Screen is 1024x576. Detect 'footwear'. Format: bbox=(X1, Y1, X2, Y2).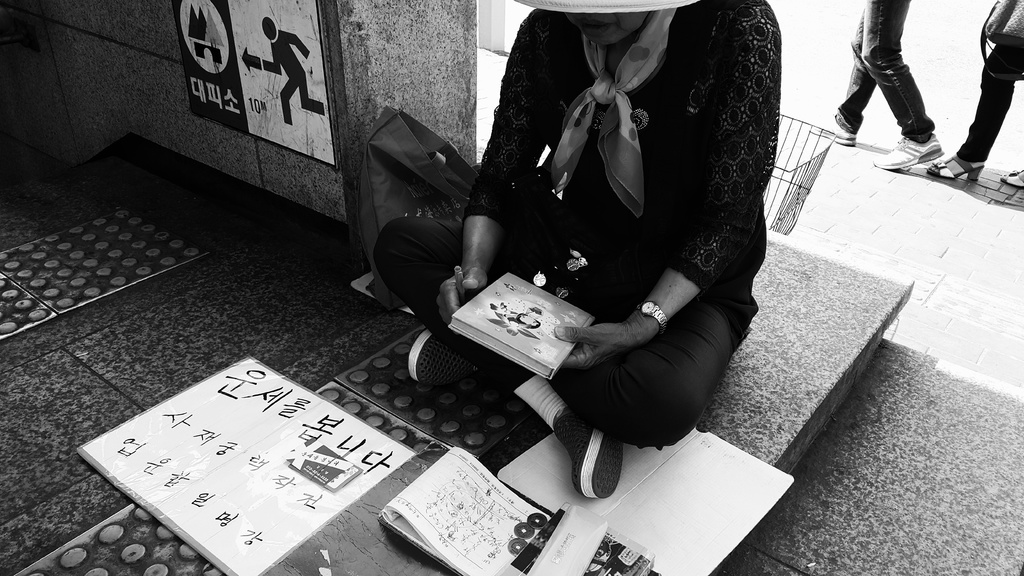
bbox=(872, 136, 945, 172).
